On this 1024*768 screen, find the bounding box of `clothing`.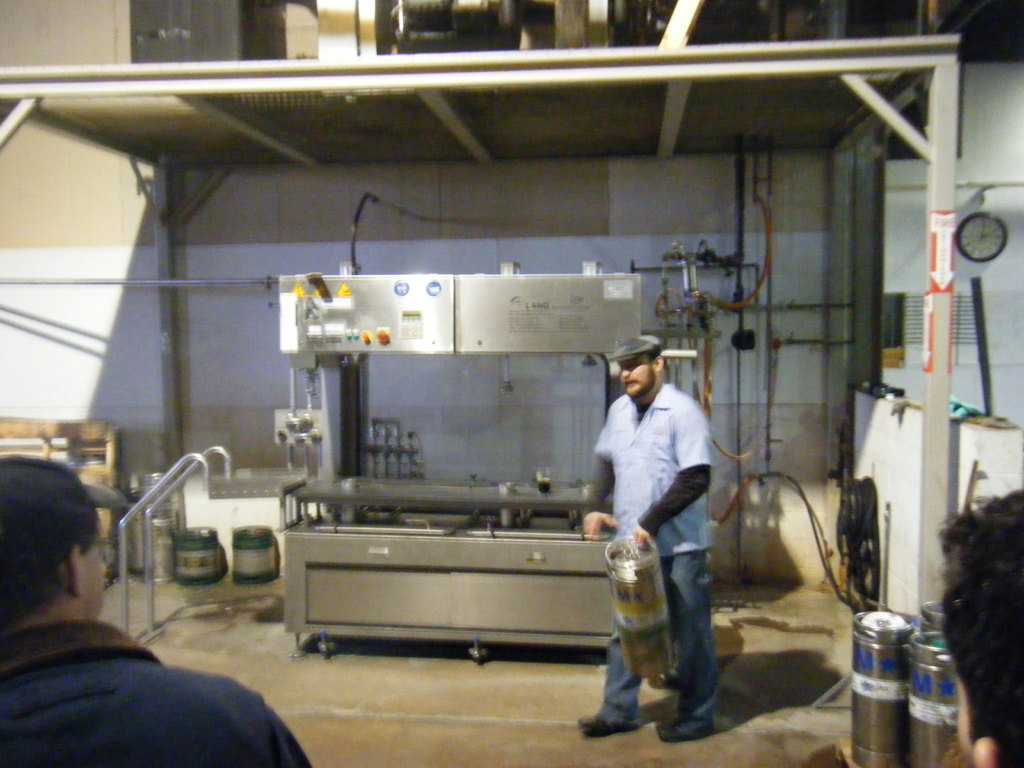
Bounding box: crop(600, 384, 717, 725).
